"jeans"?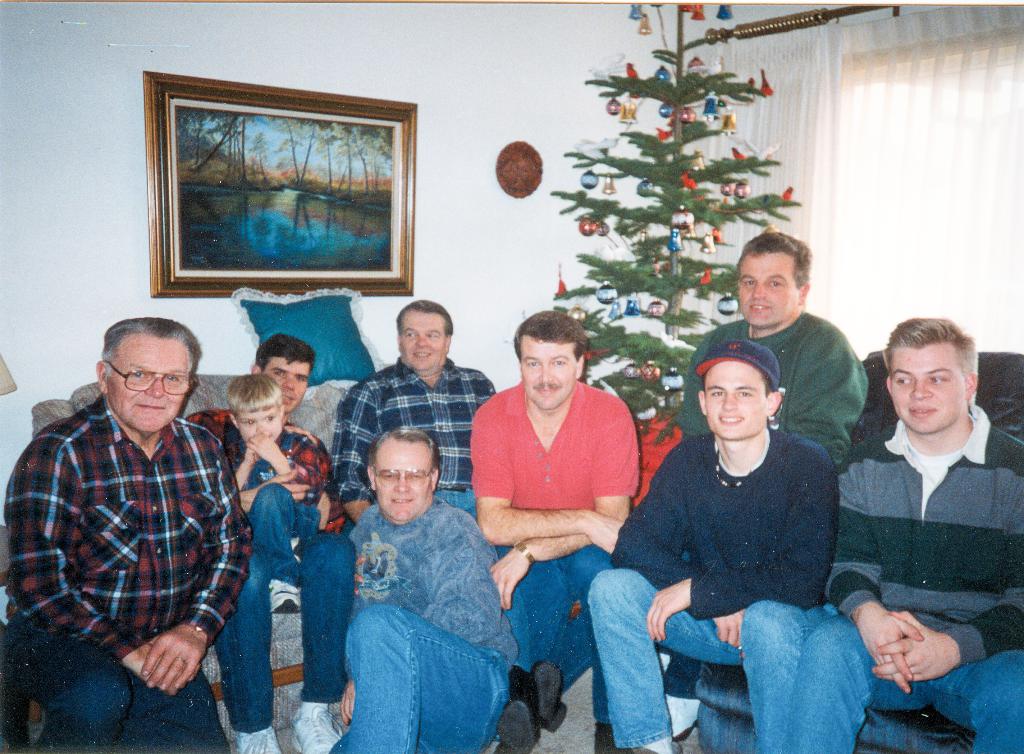
[435, 491, 530, 673]
